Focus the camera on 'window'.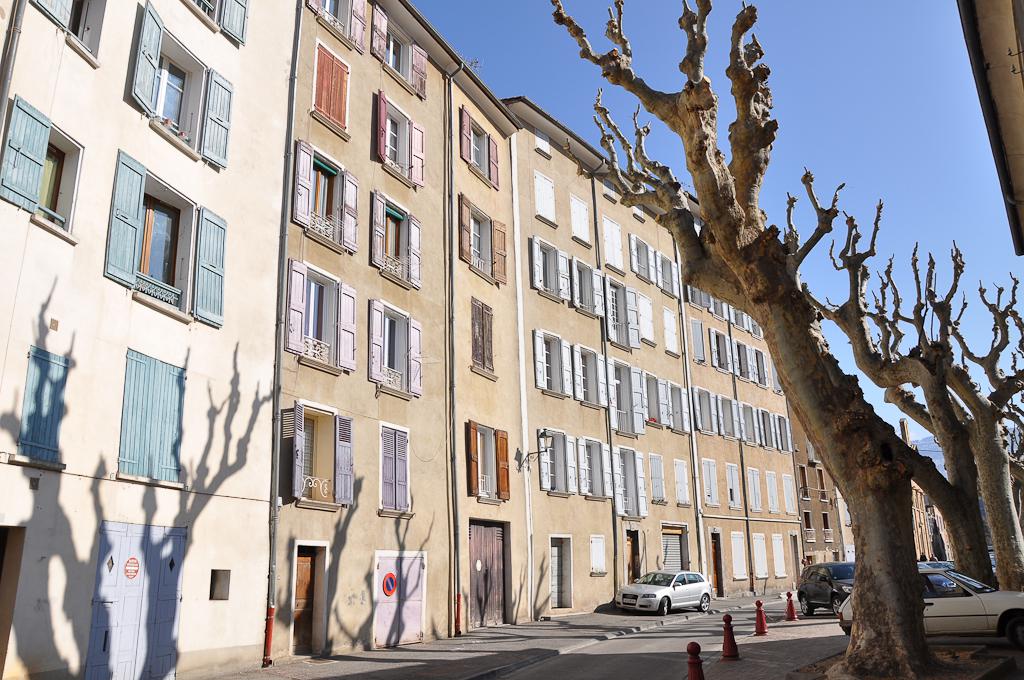
Focus region: 457 189 505 286.
